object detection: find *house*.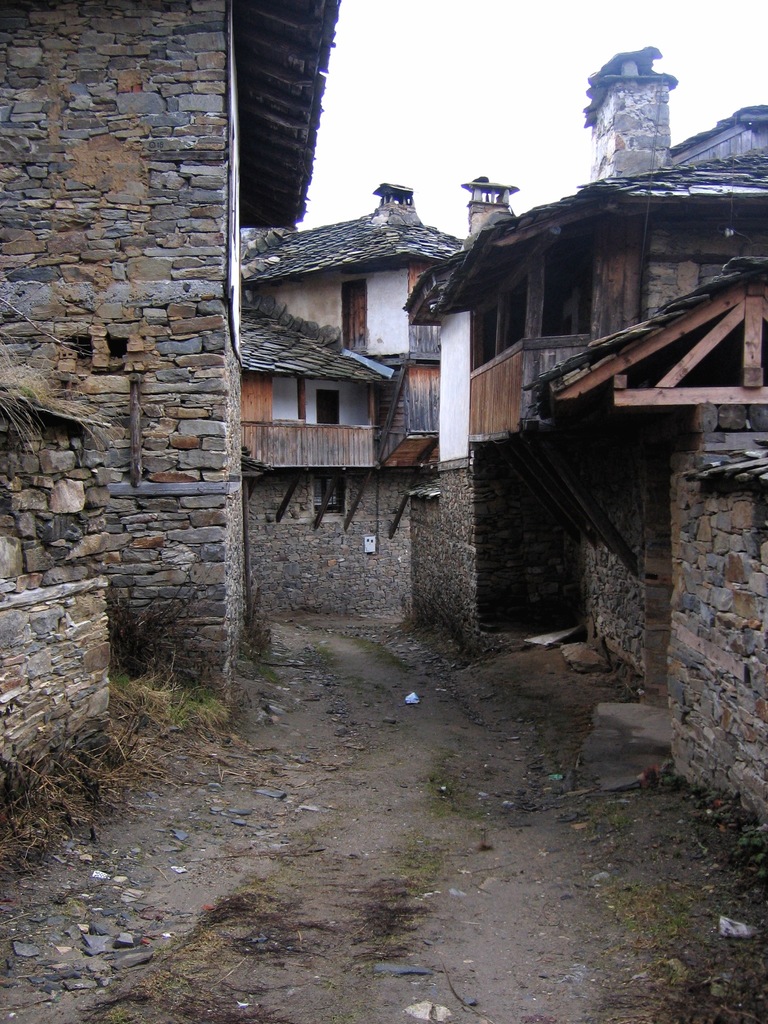
bbox=(6, 0, 346, 876).
